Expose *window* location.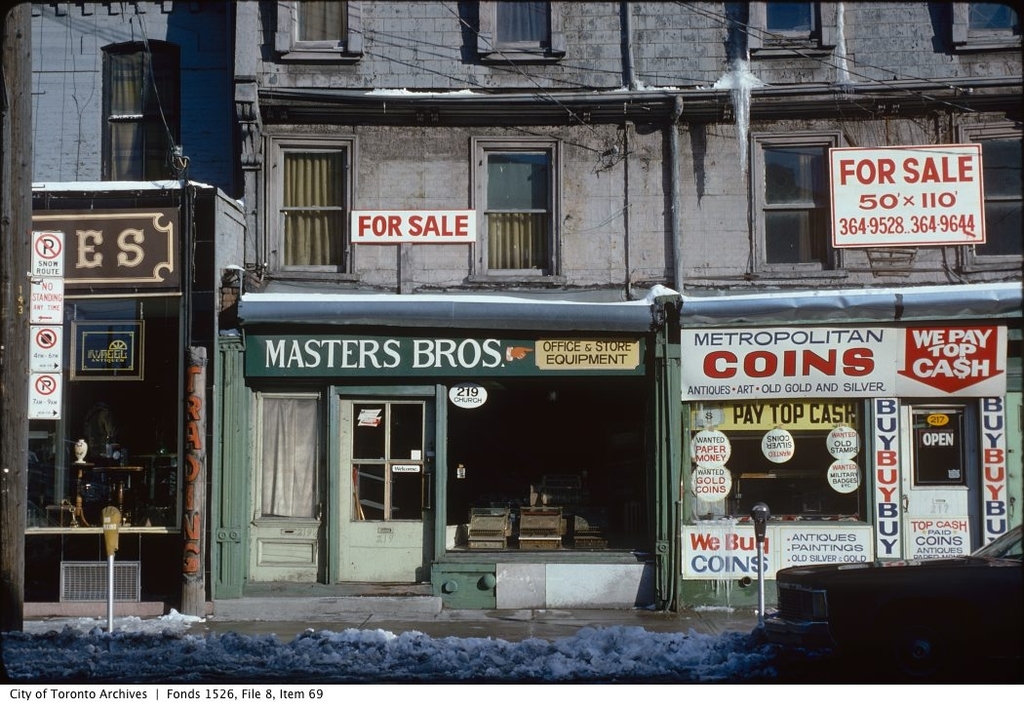
Exposed at (342, 398, 426, 524).
